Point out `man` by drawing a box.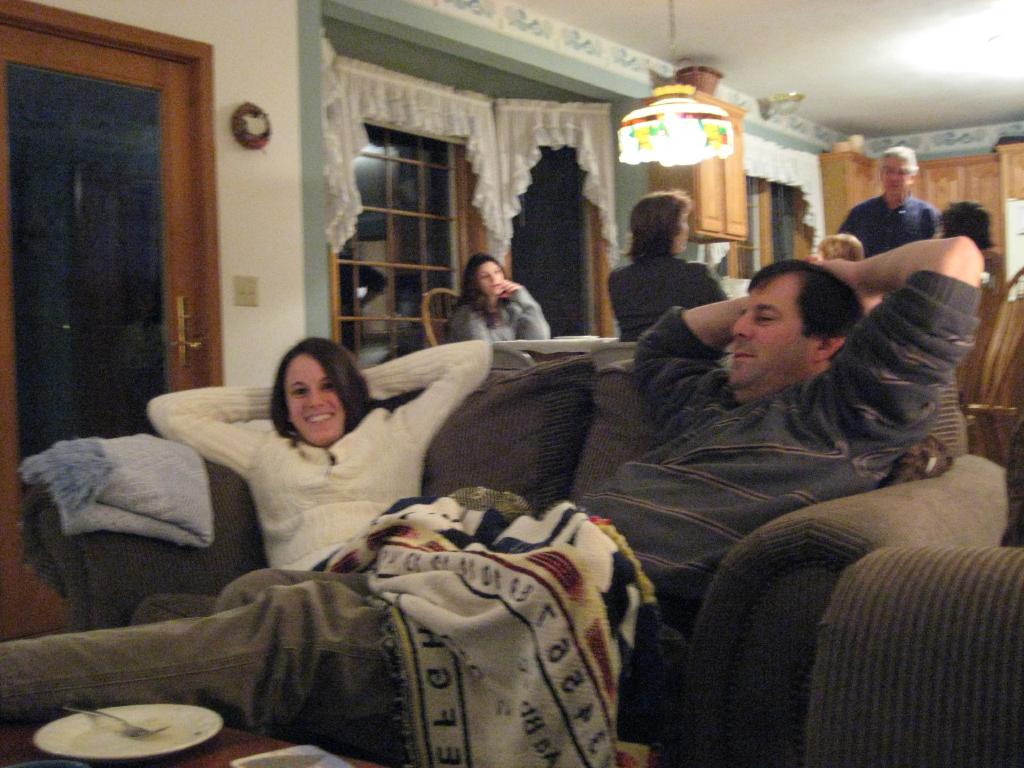
bbox(835, 145, 943, 275).
